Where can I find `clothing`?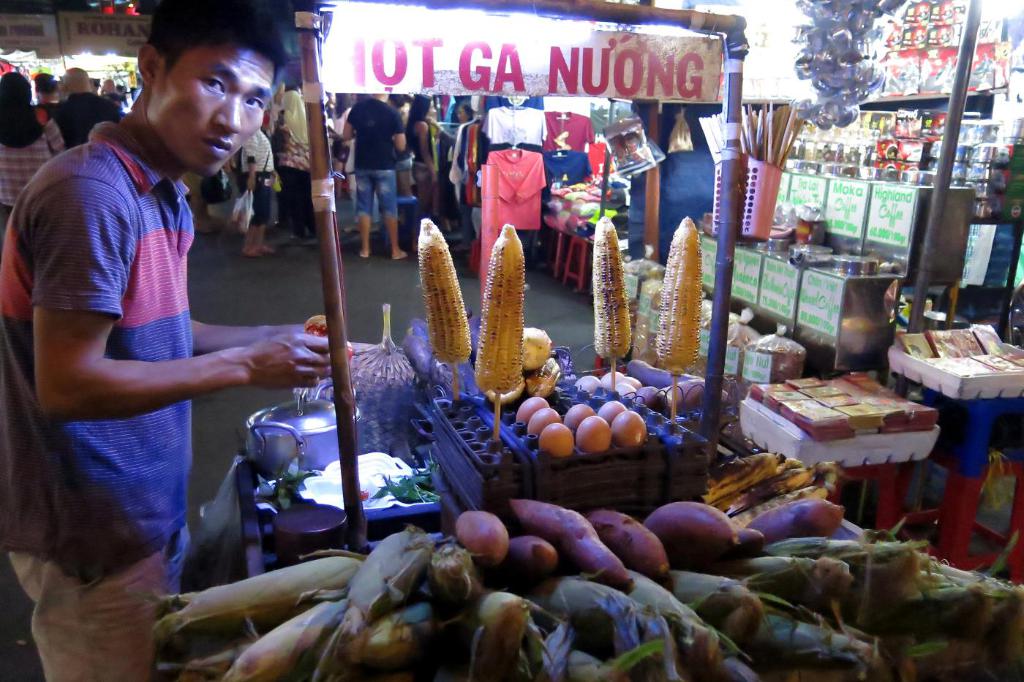
You can find it at {"x1": 0, "y1": 121, "x2": 59, "y2": 221}.
